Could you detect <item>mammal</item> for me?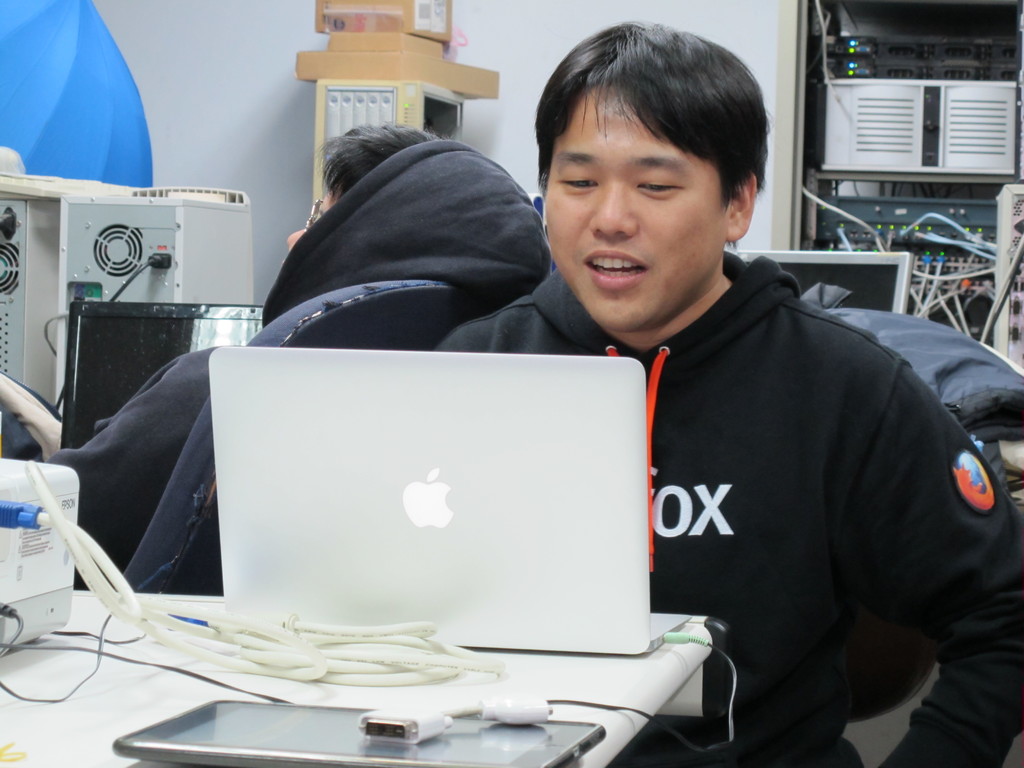
Detection result: box=[422, 17, 1023, 767].
